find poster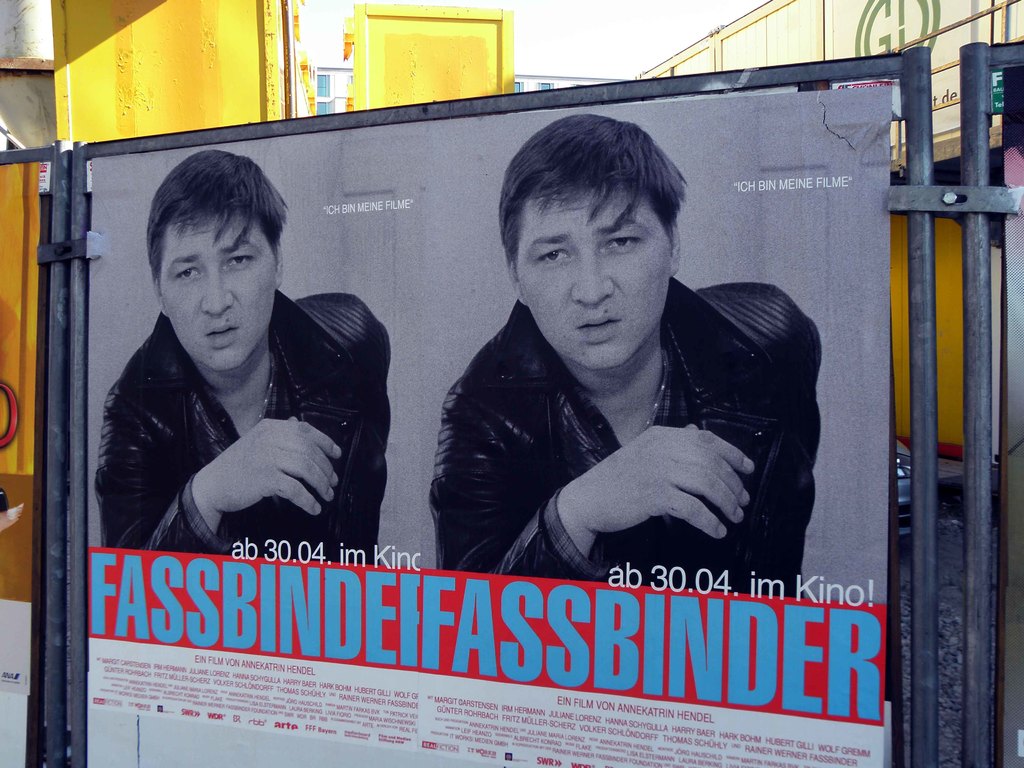
crop(836, 0, 982, 131)
